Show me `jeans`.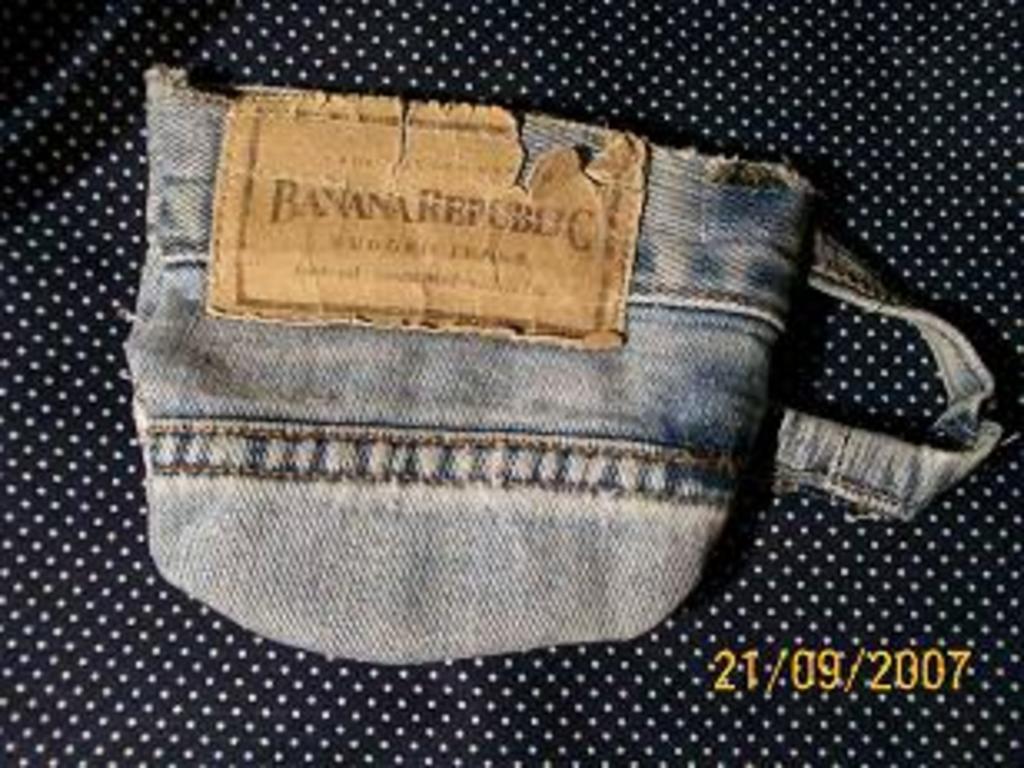
`jeans` is here: locate(123, 90, 918, 672).
